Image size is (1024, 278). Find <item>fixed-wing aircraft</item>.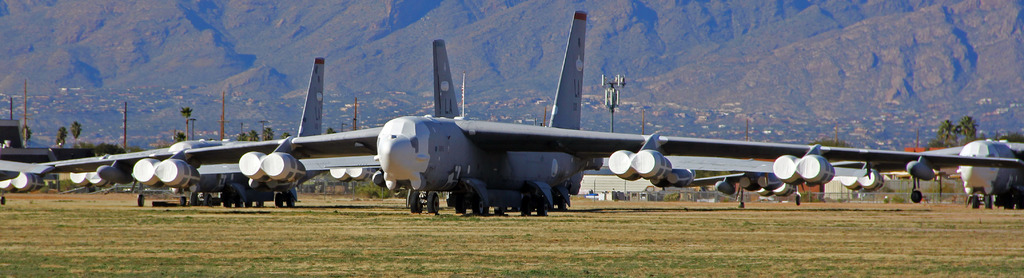
<region>67, 56, 323, 208</region>.
